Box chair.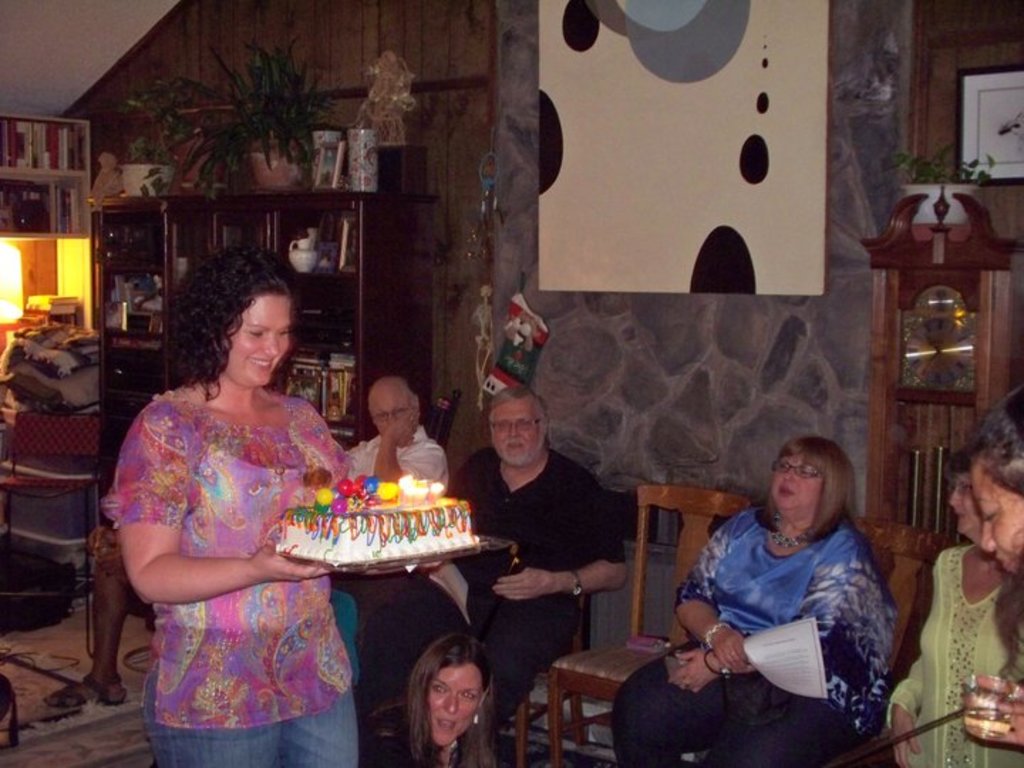
[546,482,752,765].
